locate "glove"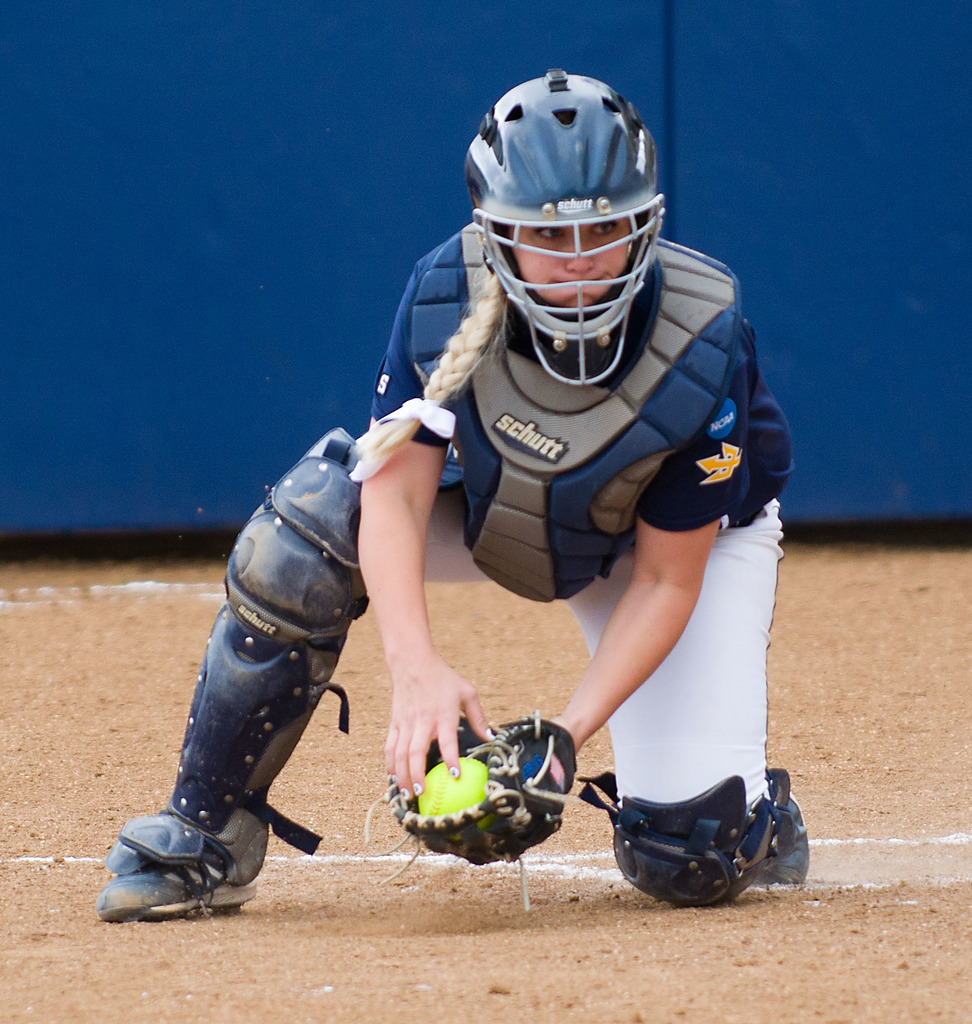
select_region(379, 711, 599, 883)
